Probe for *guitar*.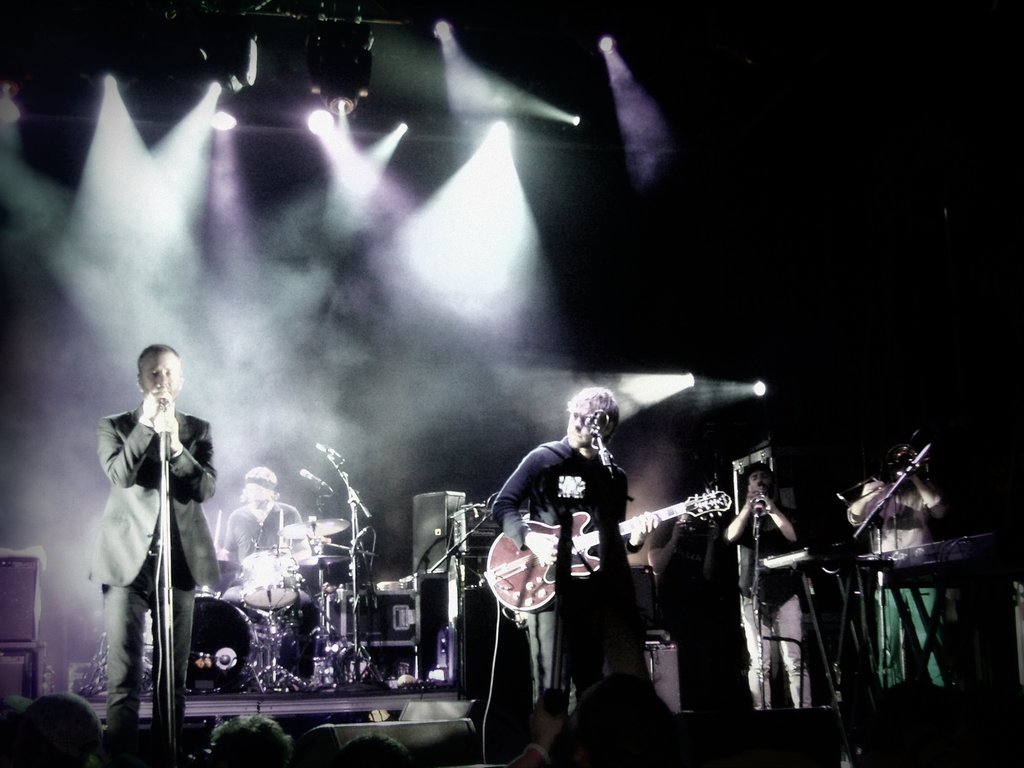
Probe result: [left=485, top=483, right=734, bottom=611].
